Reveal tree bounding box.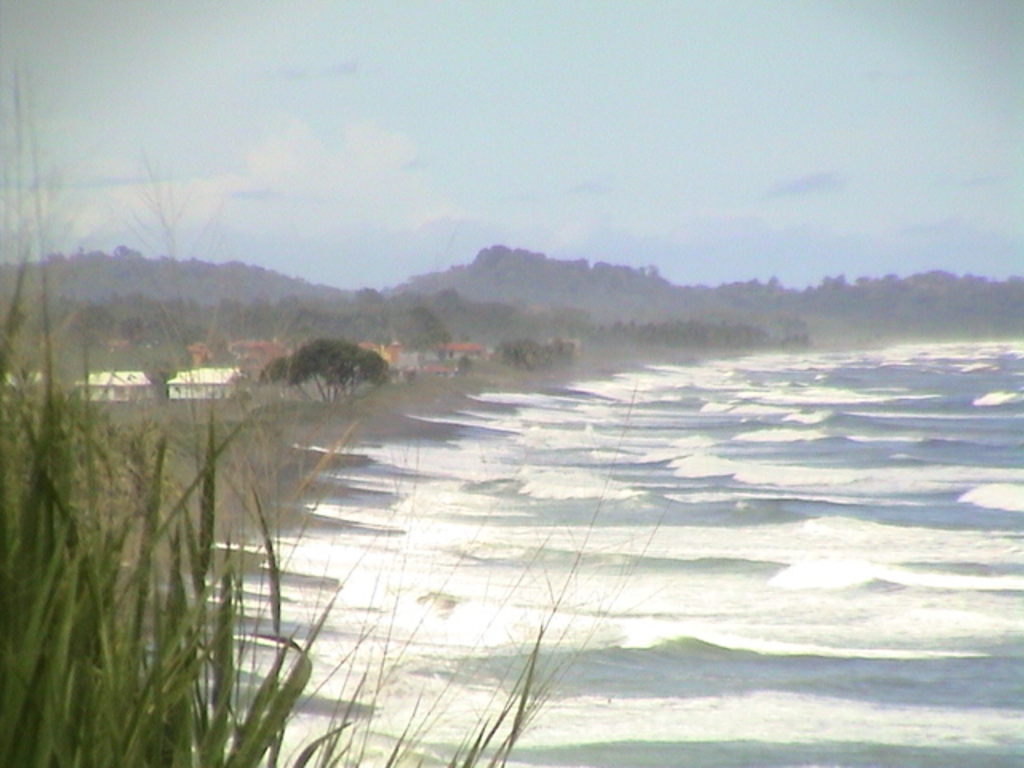
Revealed: (x1=0, y1=291, x2=43, y2=344).
